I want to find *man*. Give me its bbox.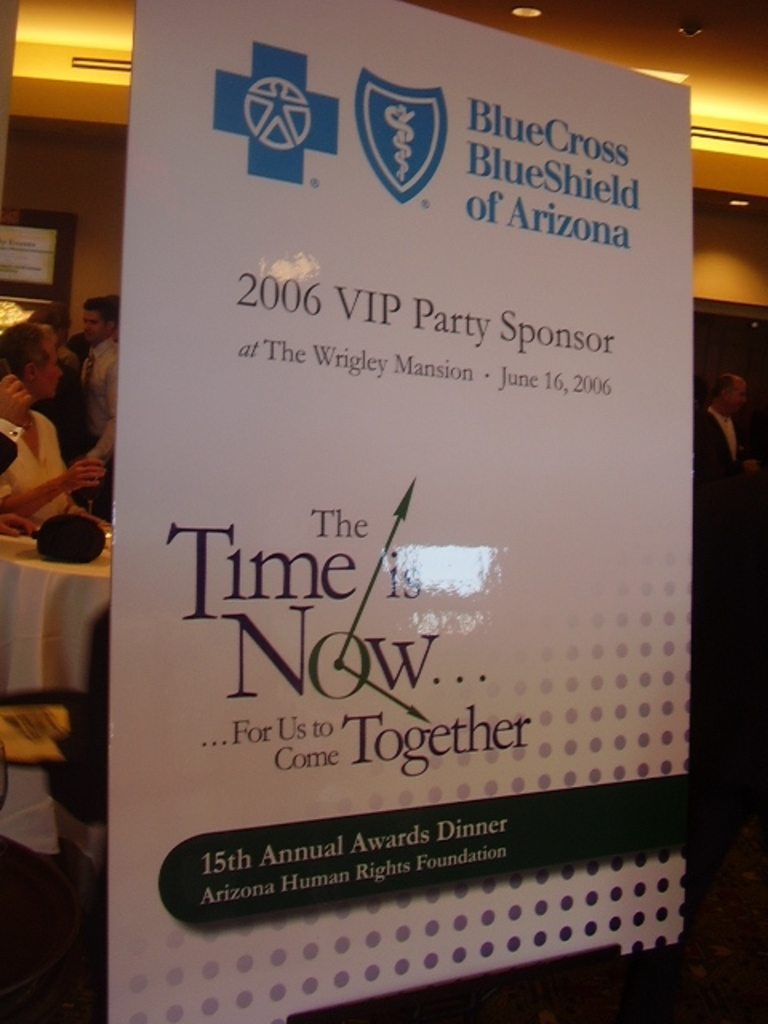
[70,296,115,536].
